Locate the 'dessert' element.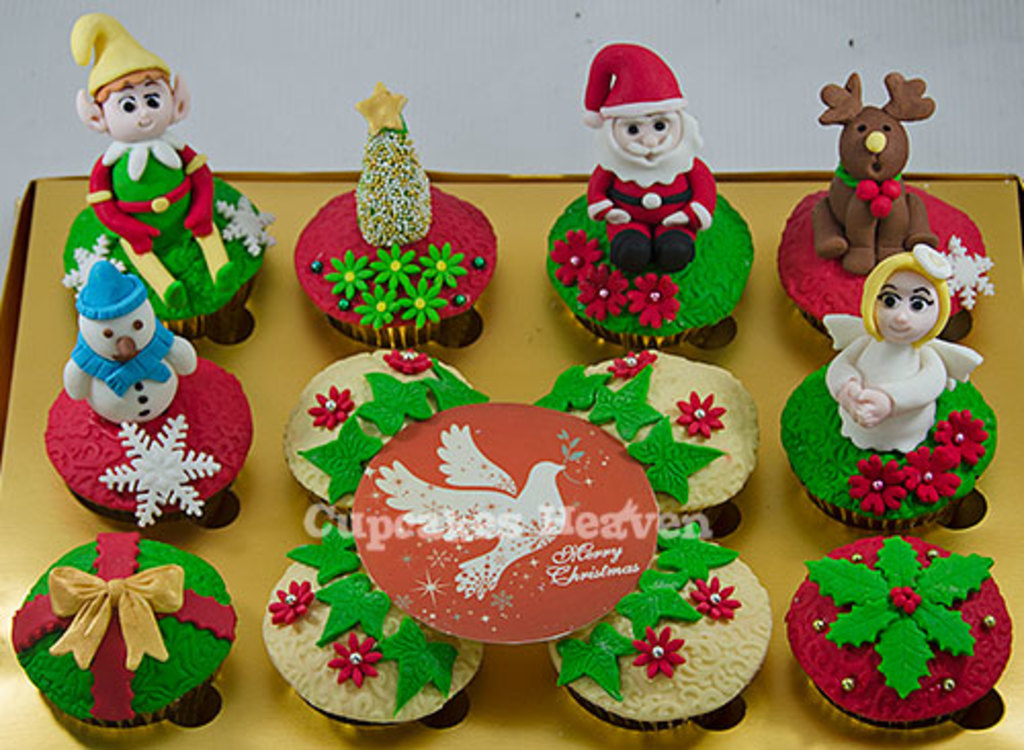
Element bbox: locate(293, 346, 455, 510).
